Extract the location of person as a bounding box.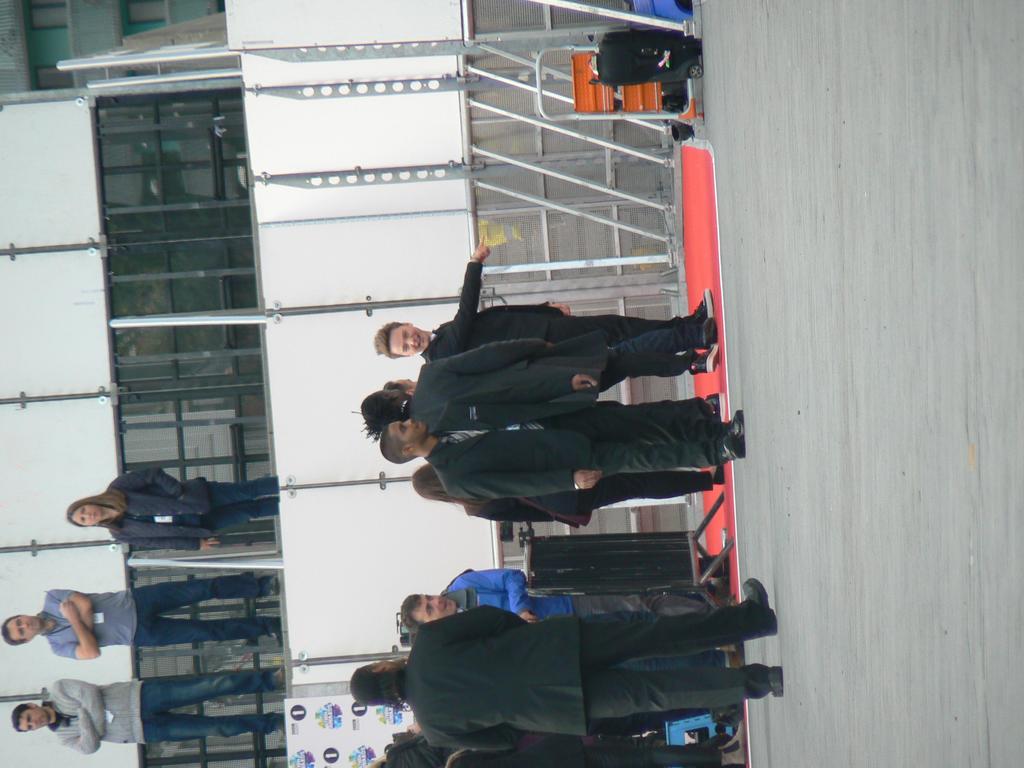
(66,463,278,550).
